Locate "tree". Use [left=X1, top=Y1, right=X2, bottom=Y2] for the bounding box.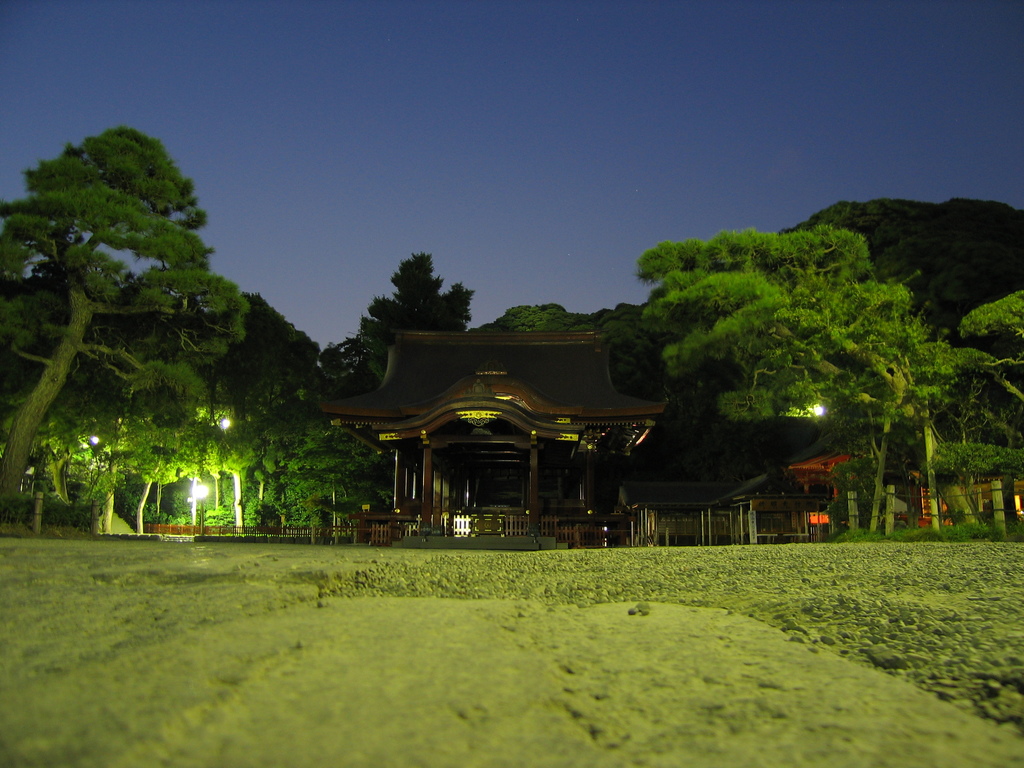
[left=255, top=345, right=391, bottom=542].
